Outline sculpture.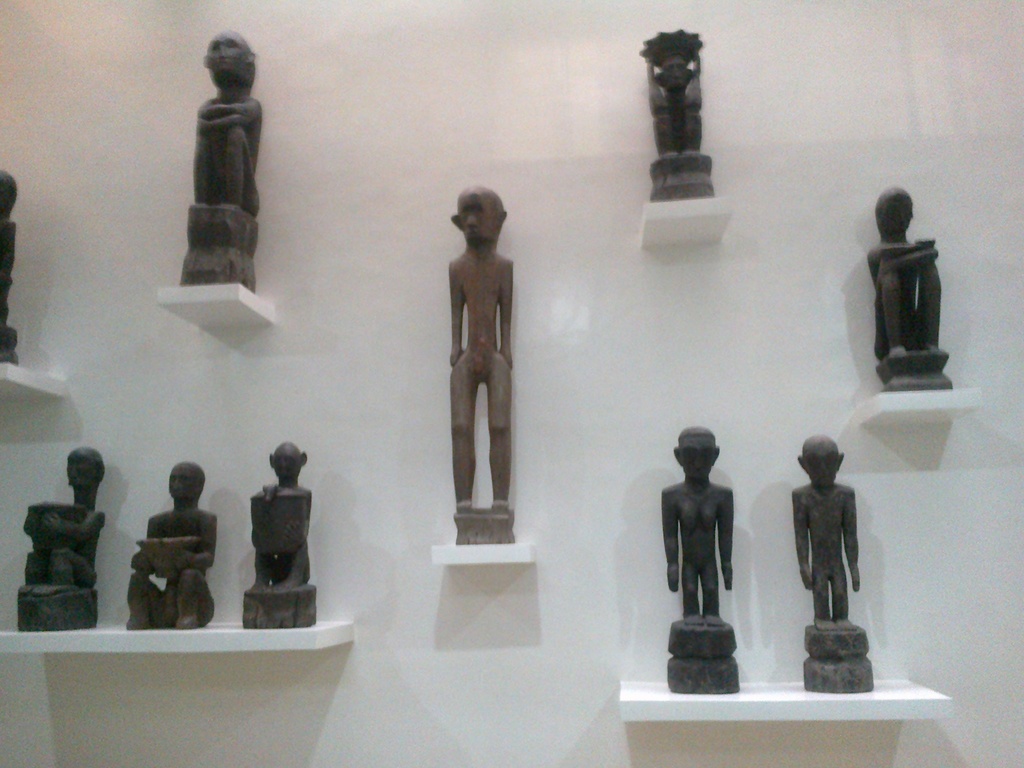
Outline: 637 29 717 204.
